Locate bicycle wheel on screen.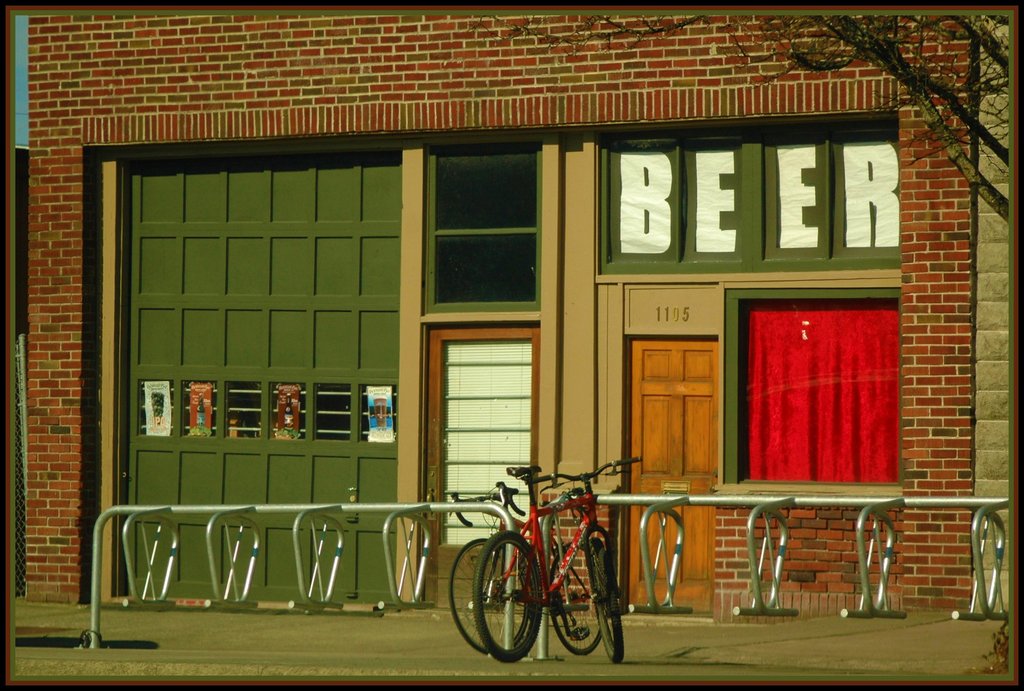
On screen at rect(447, 539, 527, 654).
